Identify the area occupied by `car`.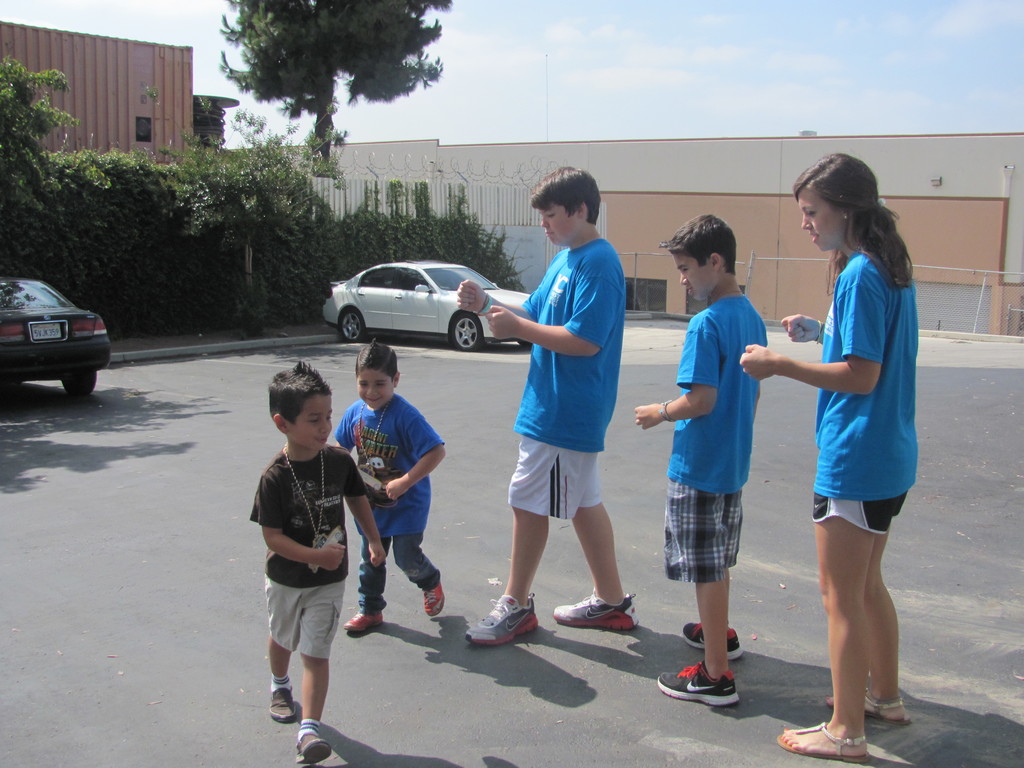
Area: 321:259:532:352.
